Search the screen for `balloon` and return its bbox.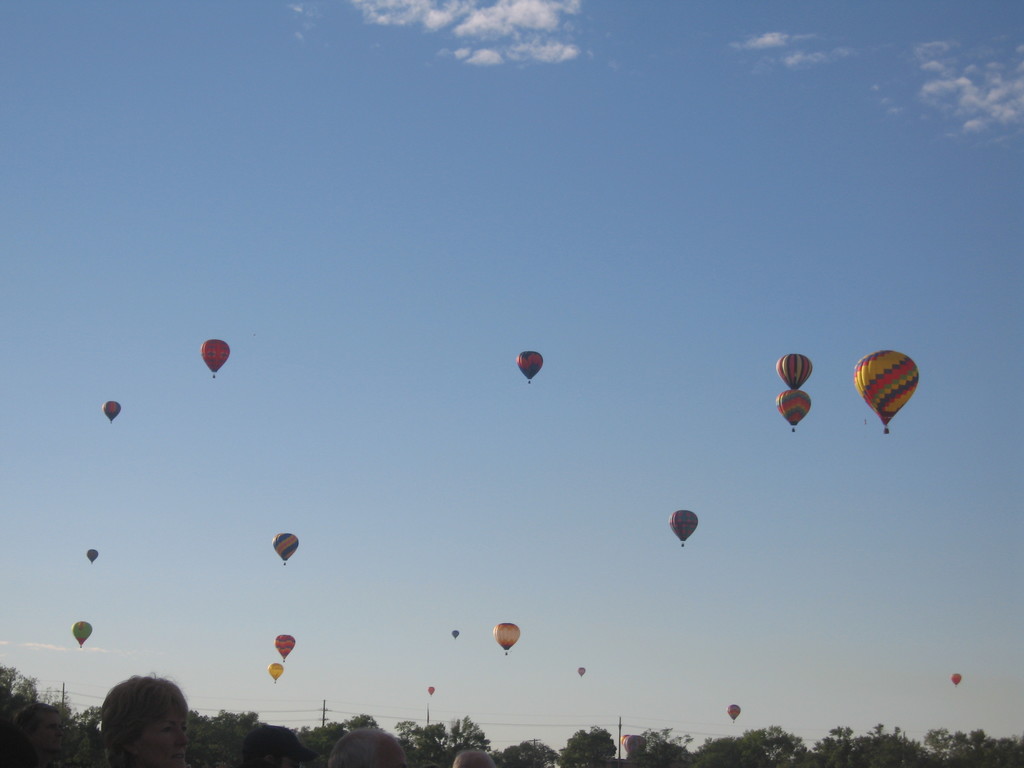
Found: [left=427, top=683, right=435, bottom=695].
